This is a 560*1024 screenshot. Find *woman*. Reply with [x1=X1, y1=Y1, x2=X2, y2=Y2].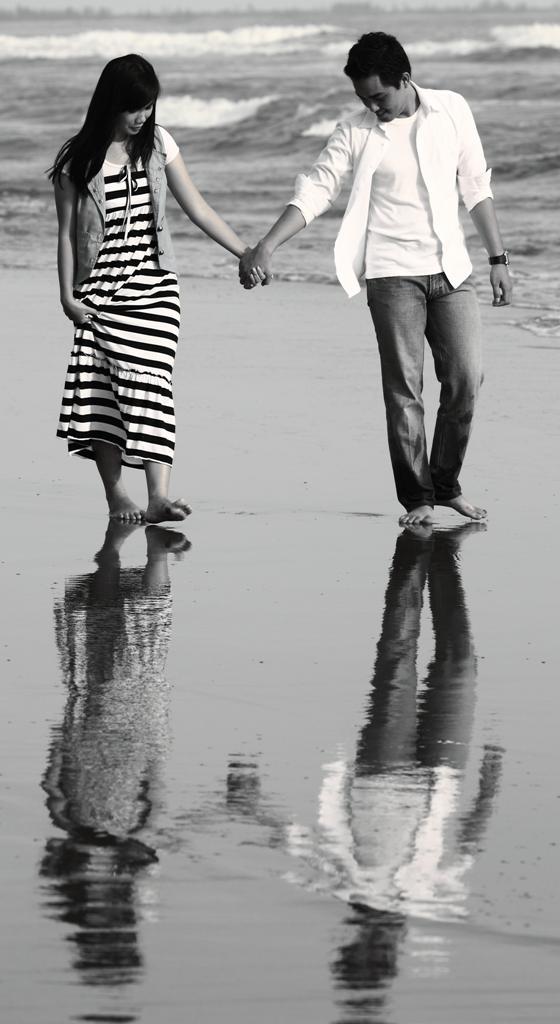
[x1=37, y1=56, x2=228, y2=557].
